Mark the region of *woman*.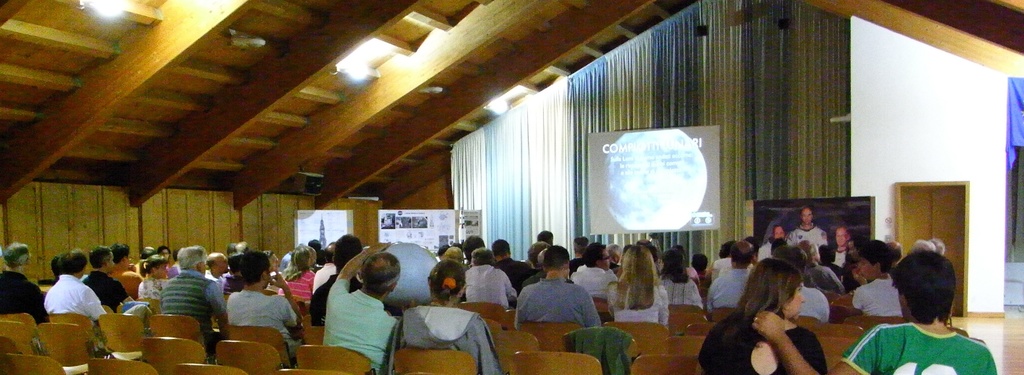
Region: 606, 245, 671, 330.
